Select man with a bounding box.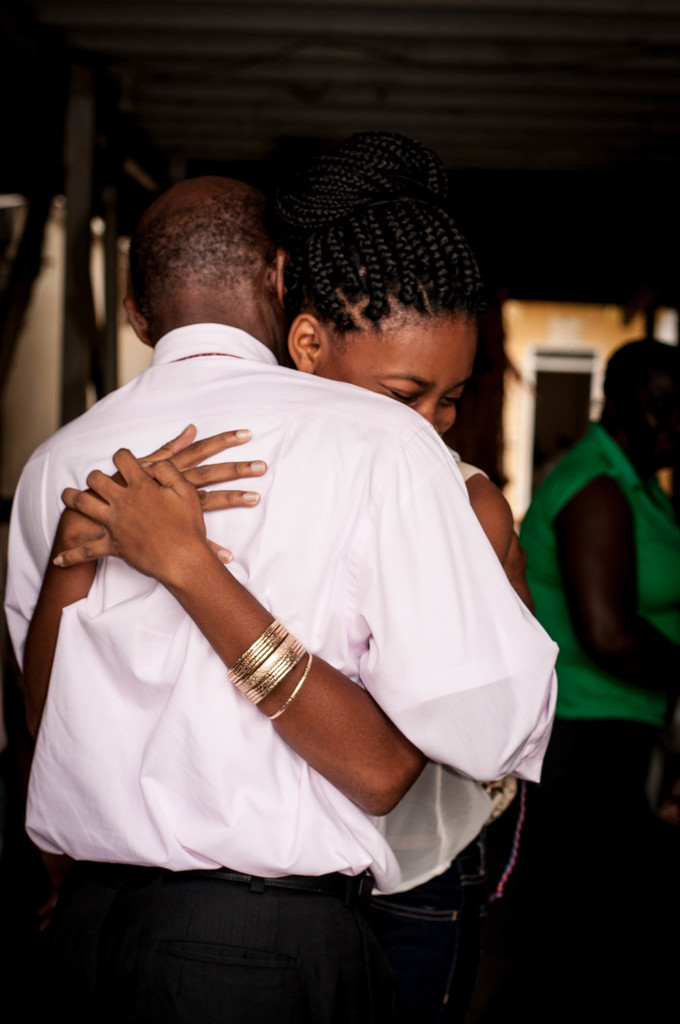
[517, 332, 679, 1023].
